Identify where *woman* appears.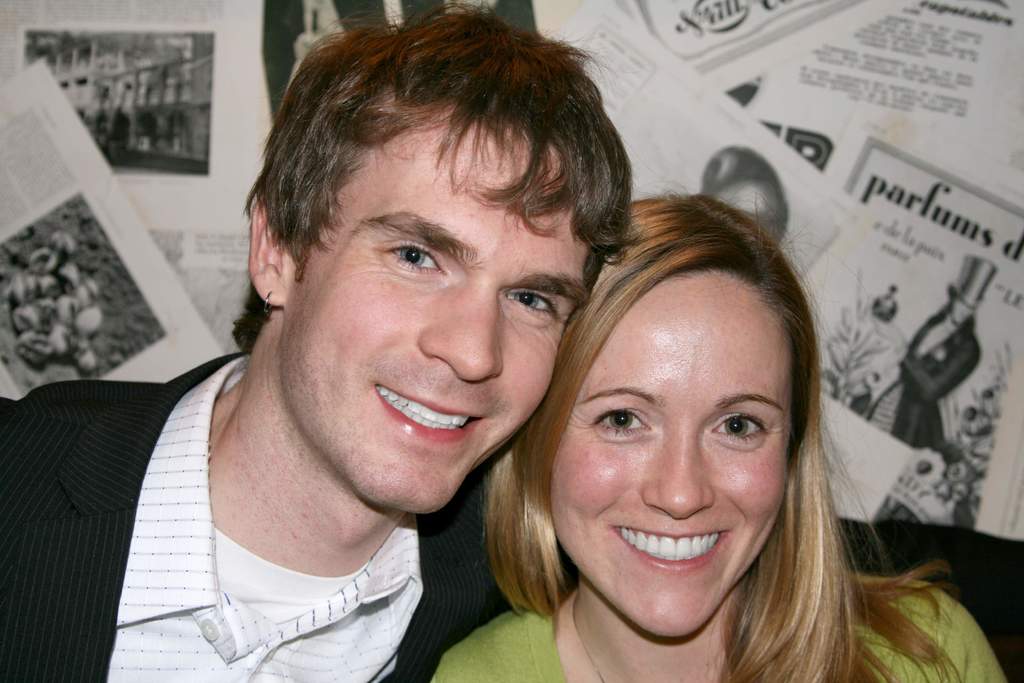
Appears at bbox=[447, 149, 948, 682].
